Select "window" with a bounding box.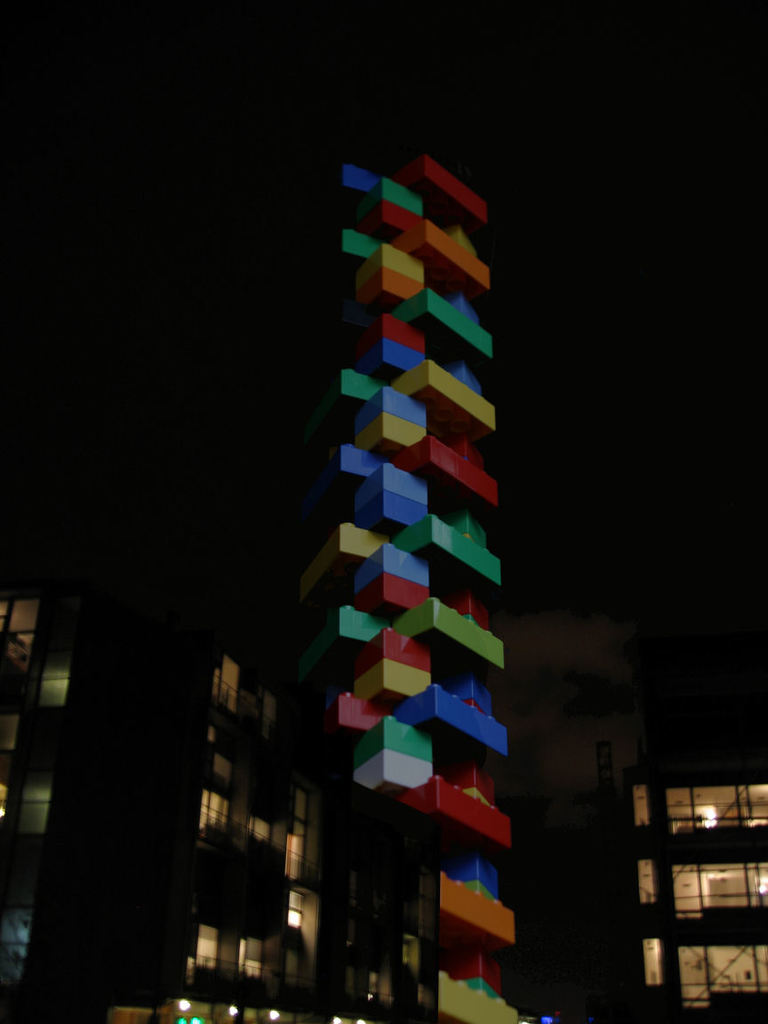
<region>642, 943, 663, 988</region>.
